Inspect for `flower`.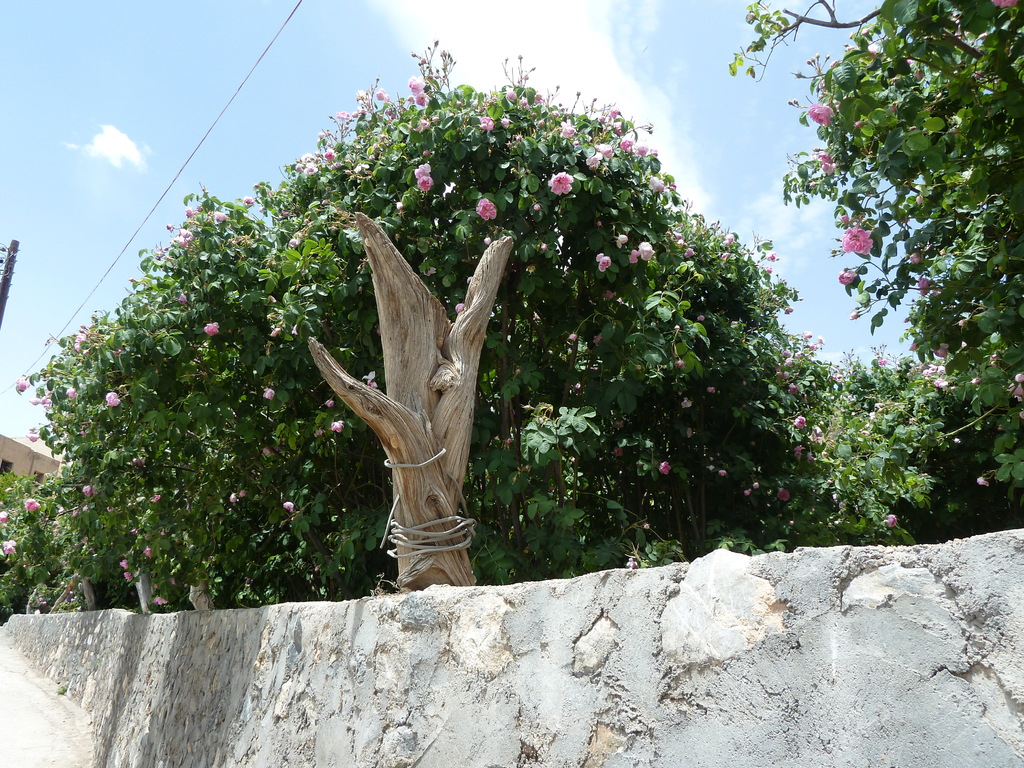
Inspection: bbox=(841, 225, 872, 258).
